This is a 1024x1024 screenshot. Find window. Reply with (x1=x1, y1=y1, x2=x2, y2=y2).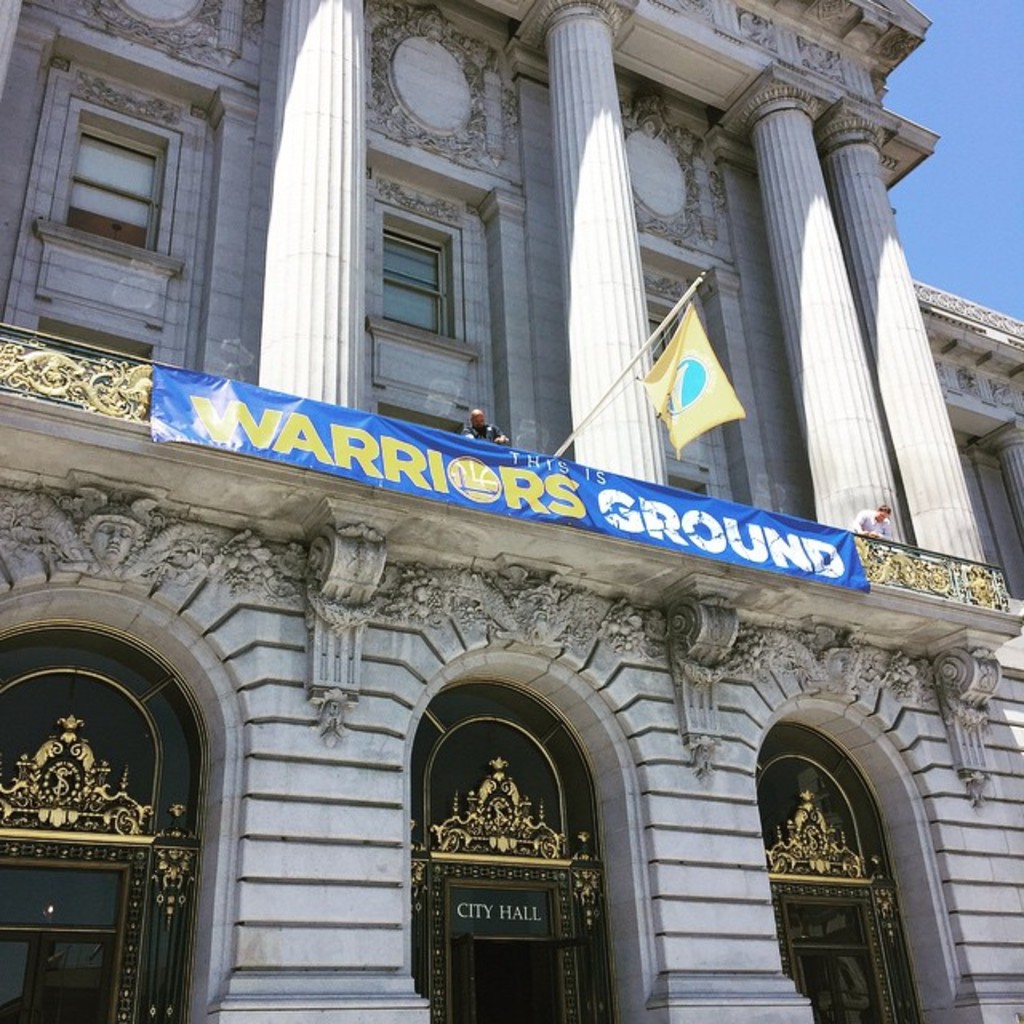
(x1=29, y1=54, x2=195, y2=312).
